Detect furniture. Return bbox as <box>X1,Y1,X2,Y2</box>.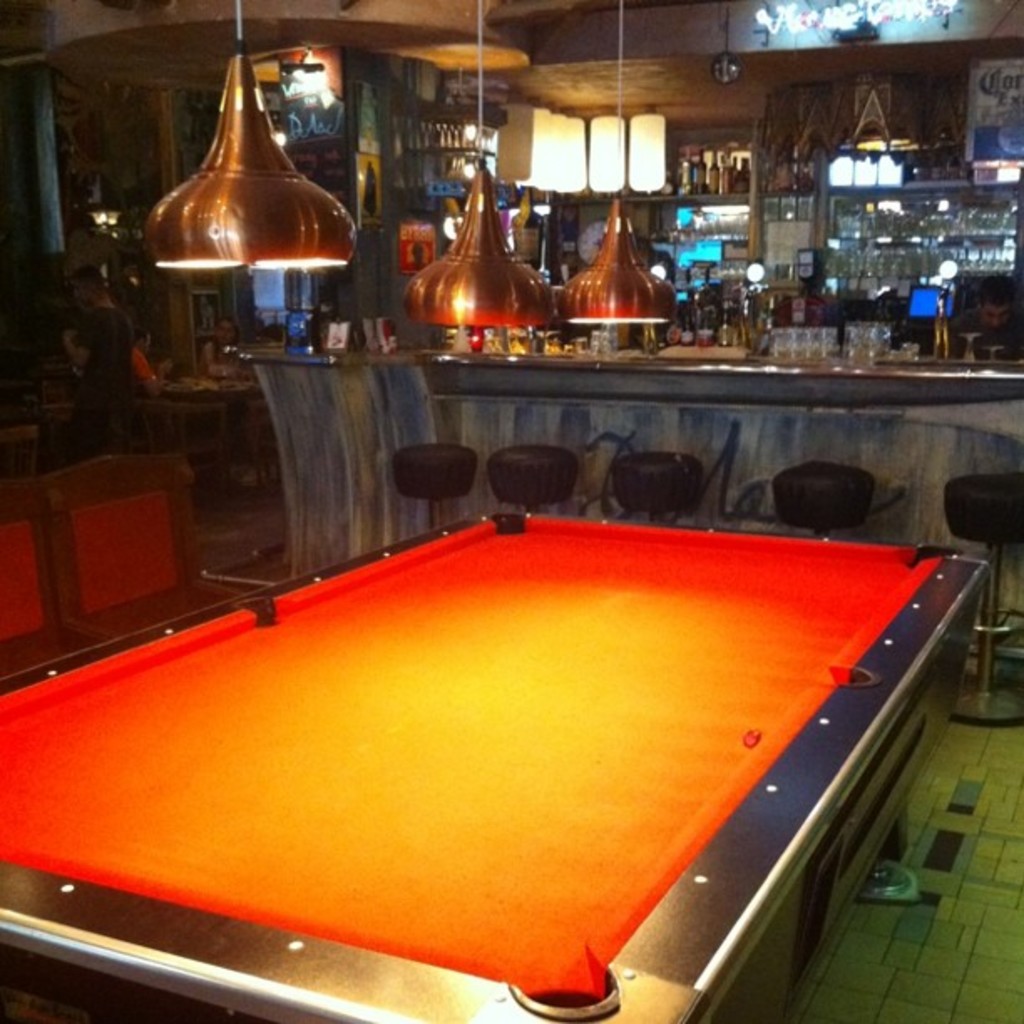
<box>393,440,479,530</box>.
